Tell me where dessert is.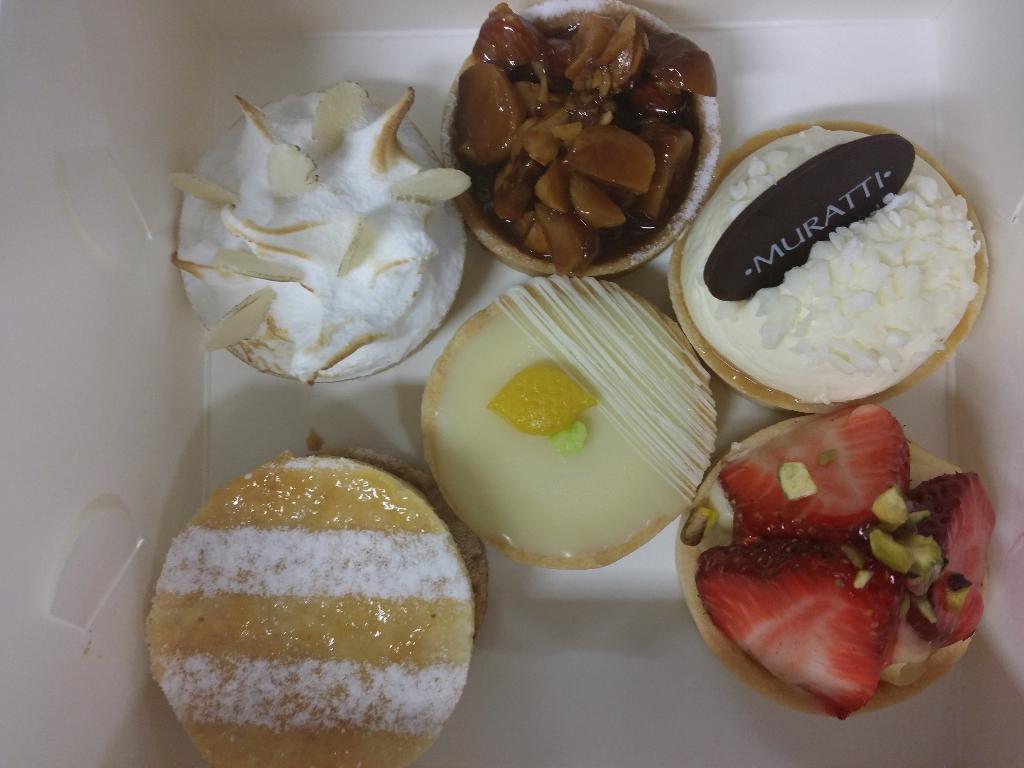
dessert is at [x1=415, y1=278, x2=708, y2=572].
